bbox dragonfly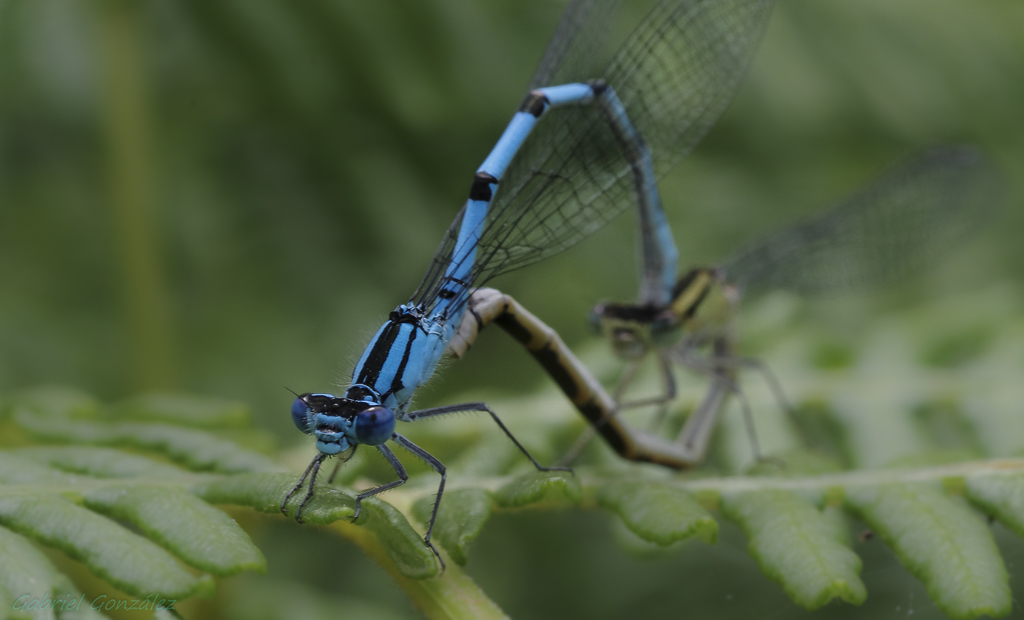
<box>276,0,777,569</box>
